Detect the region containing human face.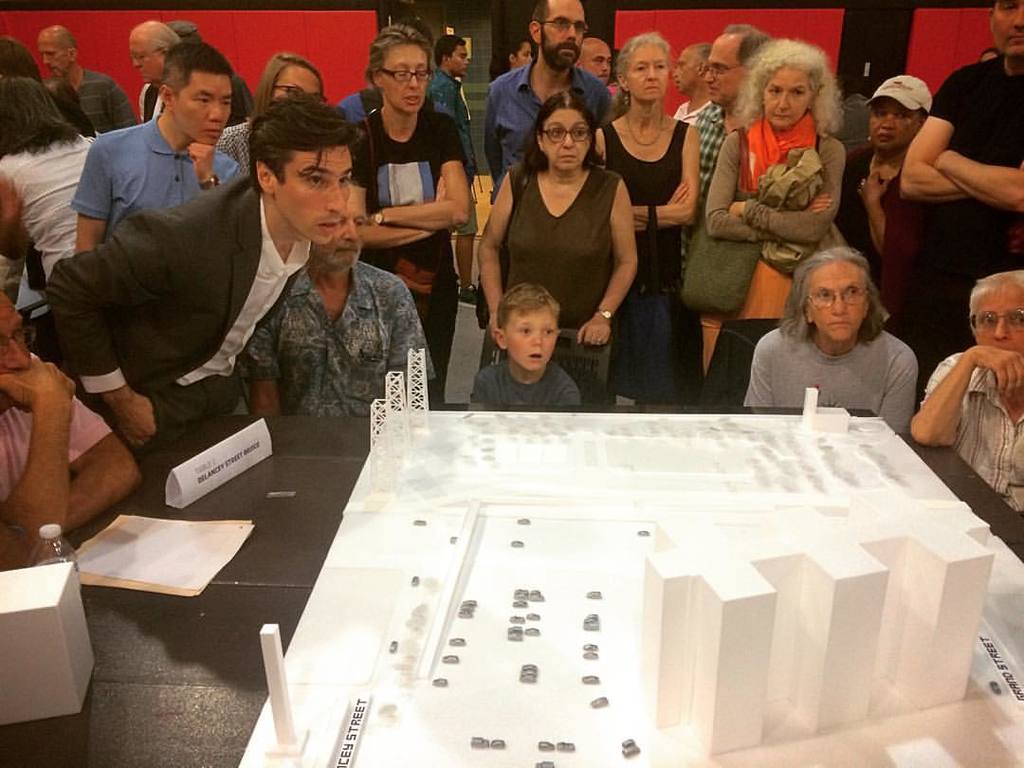
<region>876, 98, 924, 151</region>.
